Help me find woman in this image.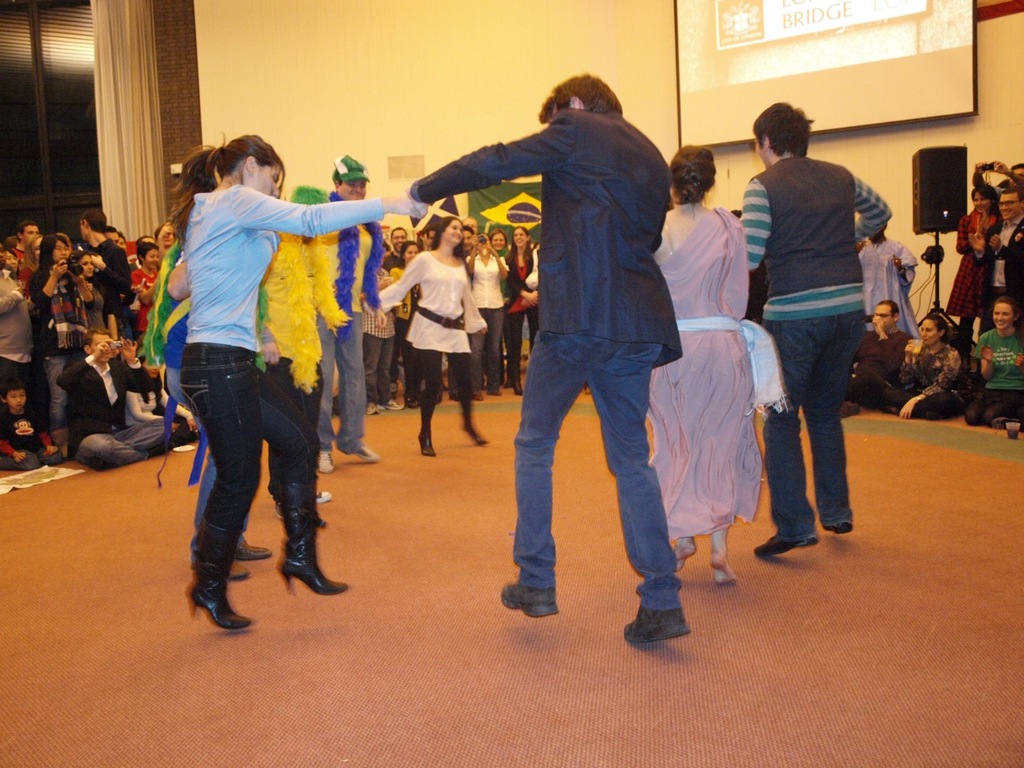
Found it: x1=979 y1=299 x2=1023 y2=418.
